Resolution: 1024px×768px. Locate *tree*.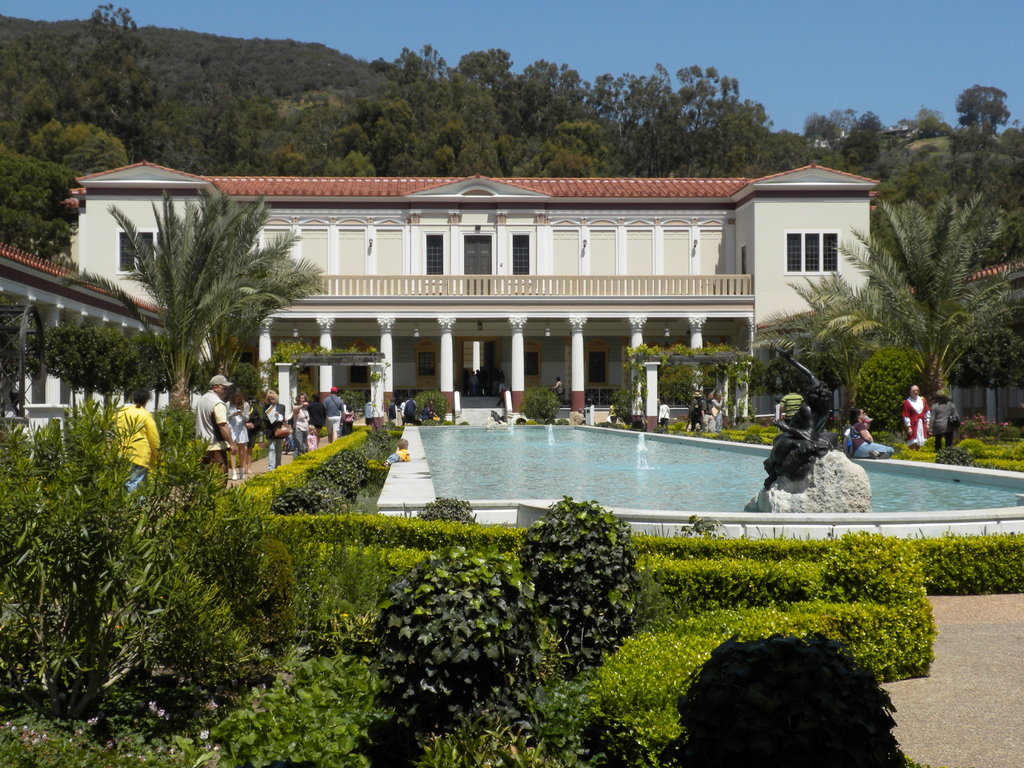
{"x1": 244, "y1": 86, "x2": 510, "y2": 170}.
